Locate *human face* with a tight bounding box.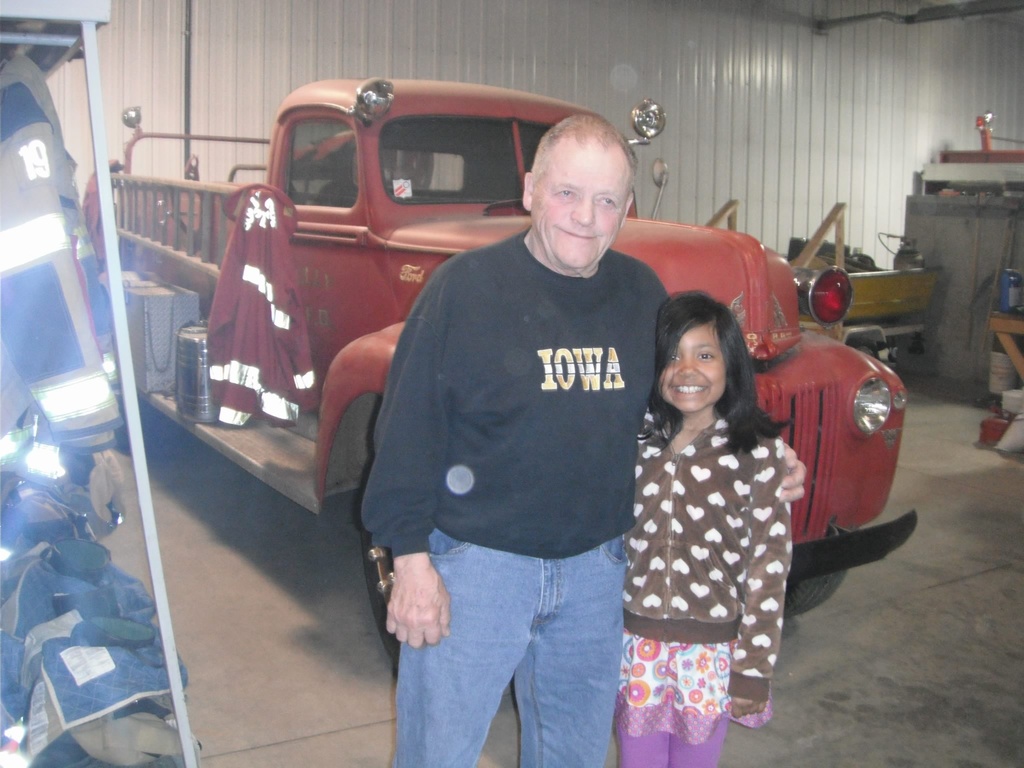
<box>529,129,627,270</box>.
